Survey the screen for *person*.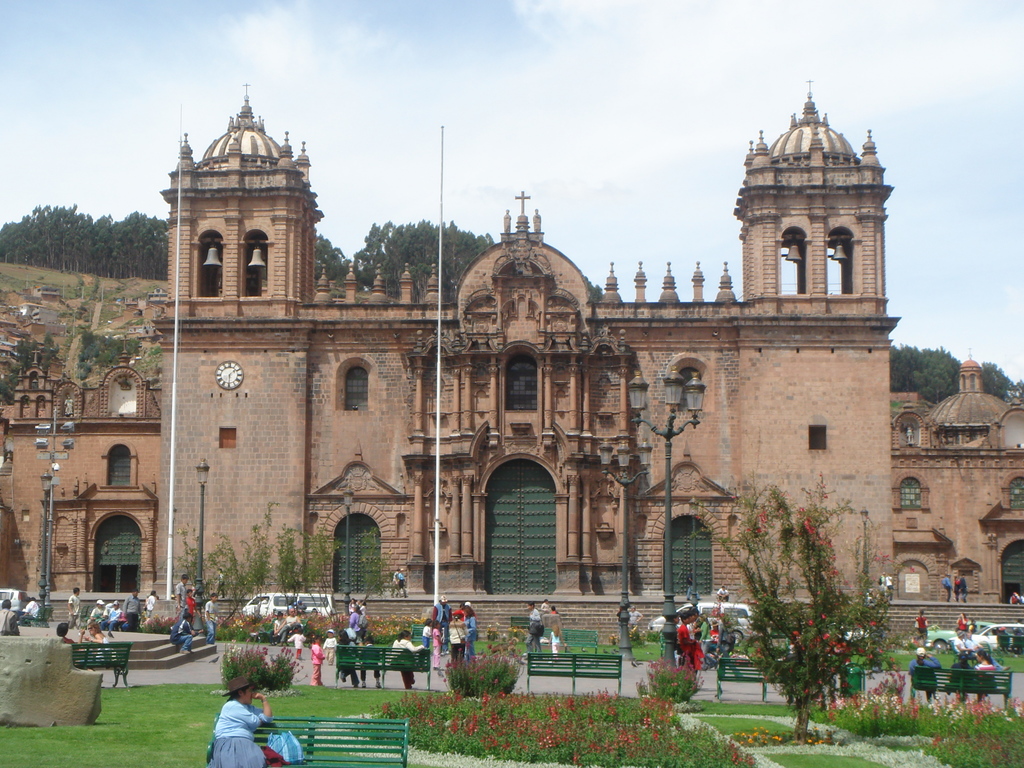
Survey found: bbox=[943, 576, 950, 605].
